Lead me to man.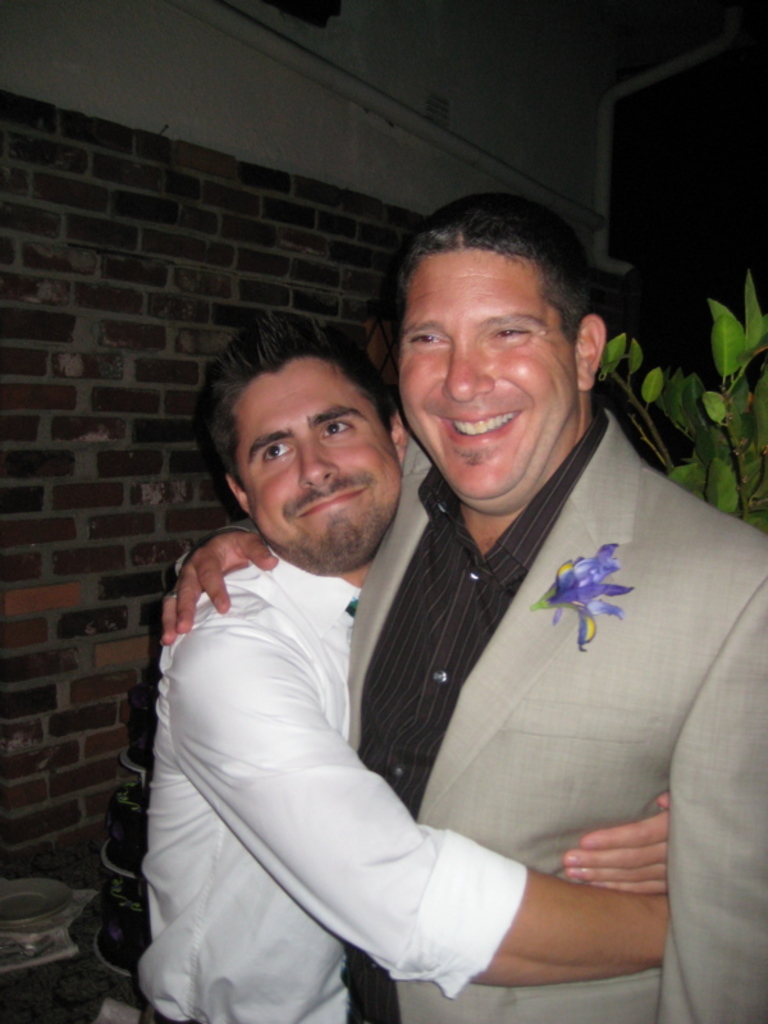
Lead to rect(143, 188, 767, 1023).
